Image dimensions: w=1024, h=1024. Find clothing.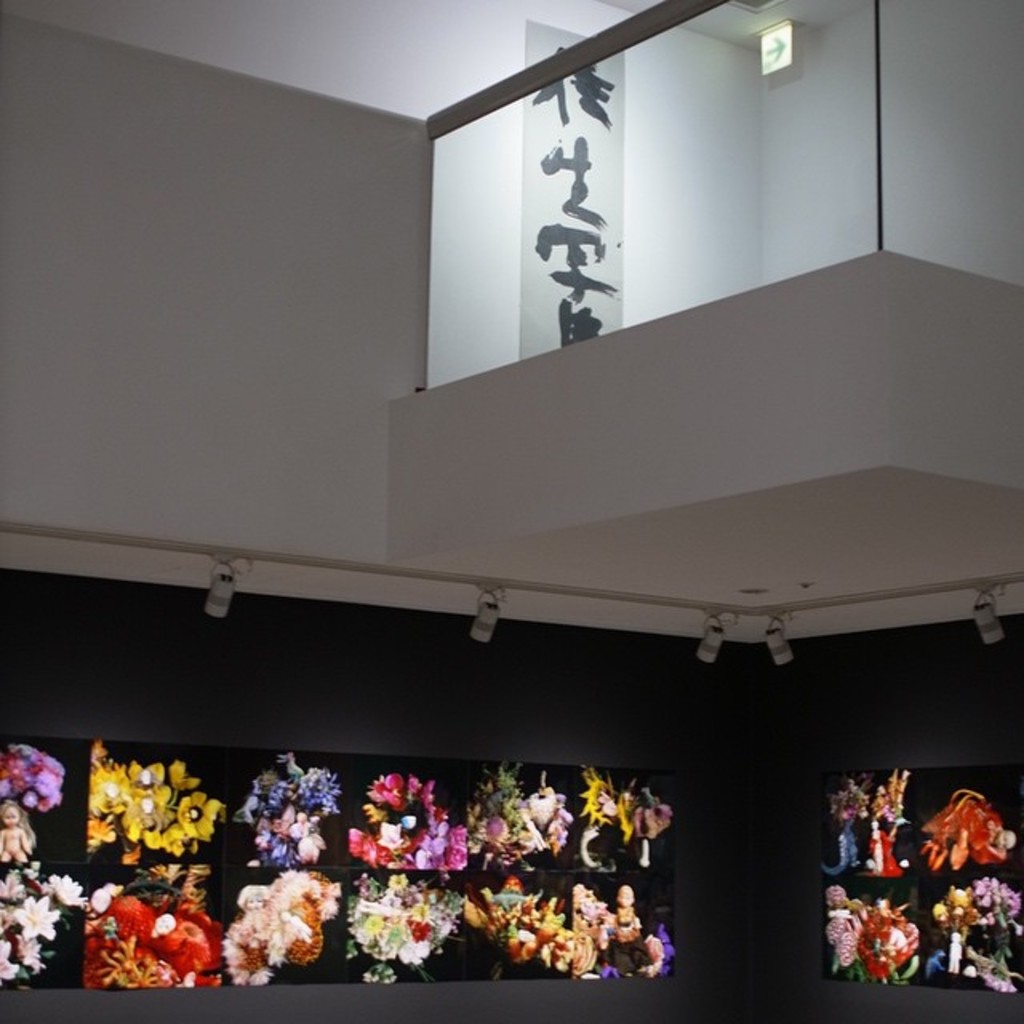
{"x1": 870, "y1": 830, "x2": 902, "y2": 878}.
